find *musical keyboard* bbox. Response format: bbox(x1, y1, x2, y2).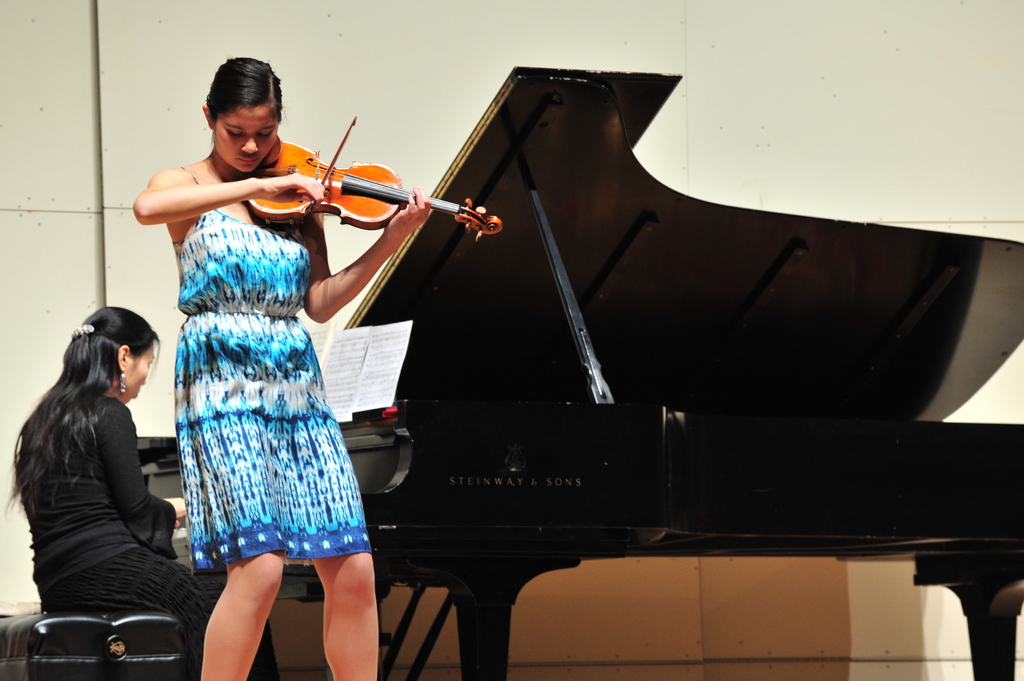
bbox(131, 521, 196, 557).
